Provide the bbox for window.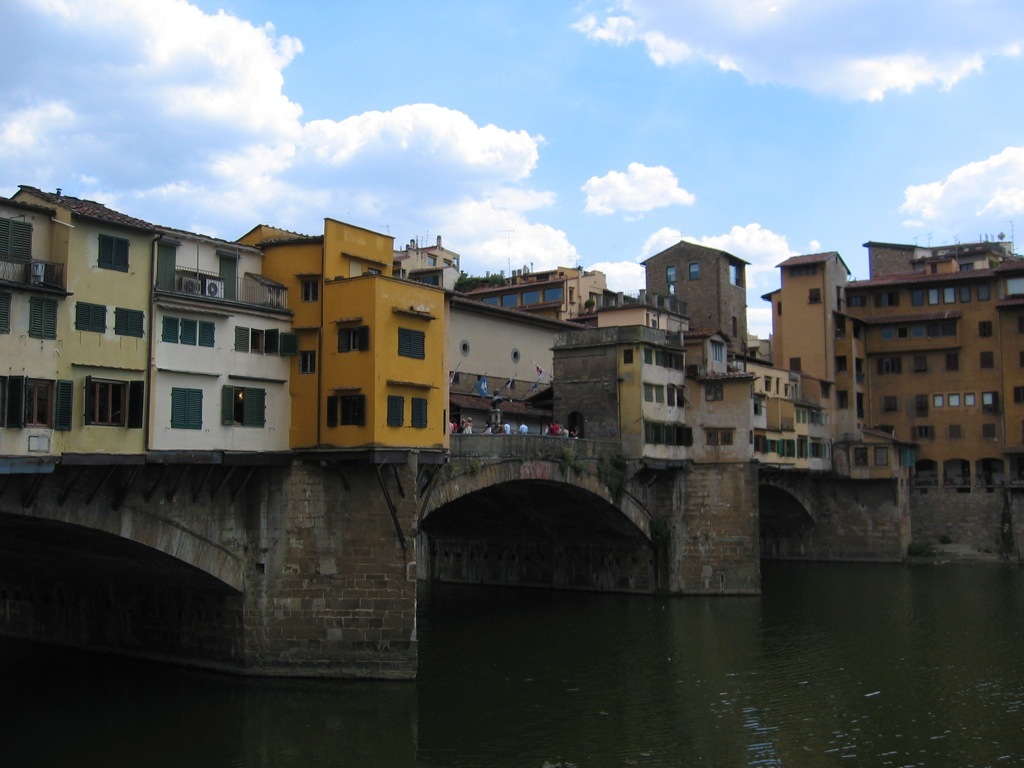
[248, 327, 266, 357].
